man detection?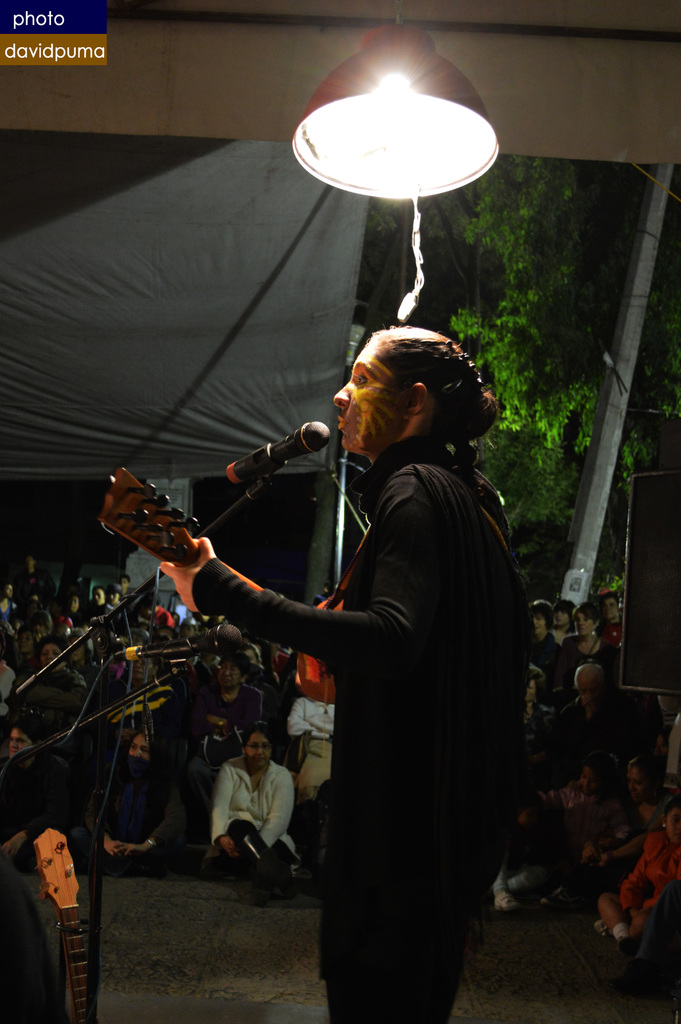
locate(81, 584, 111, 618)
